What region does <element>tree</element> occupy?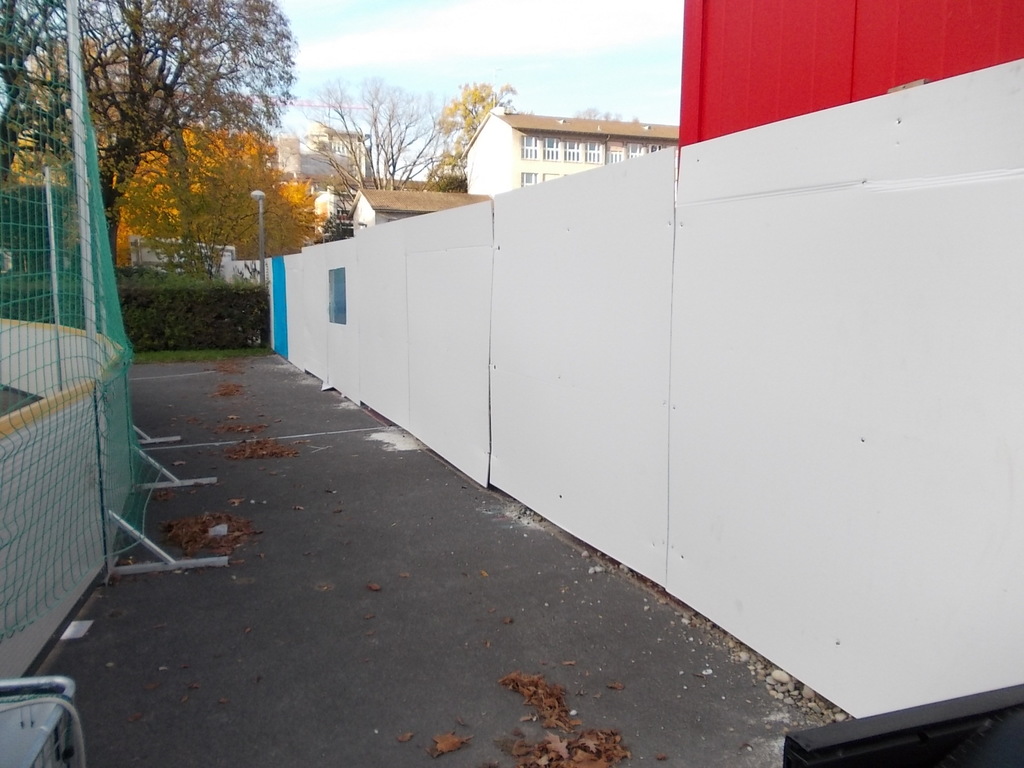
303 71 442 190.
